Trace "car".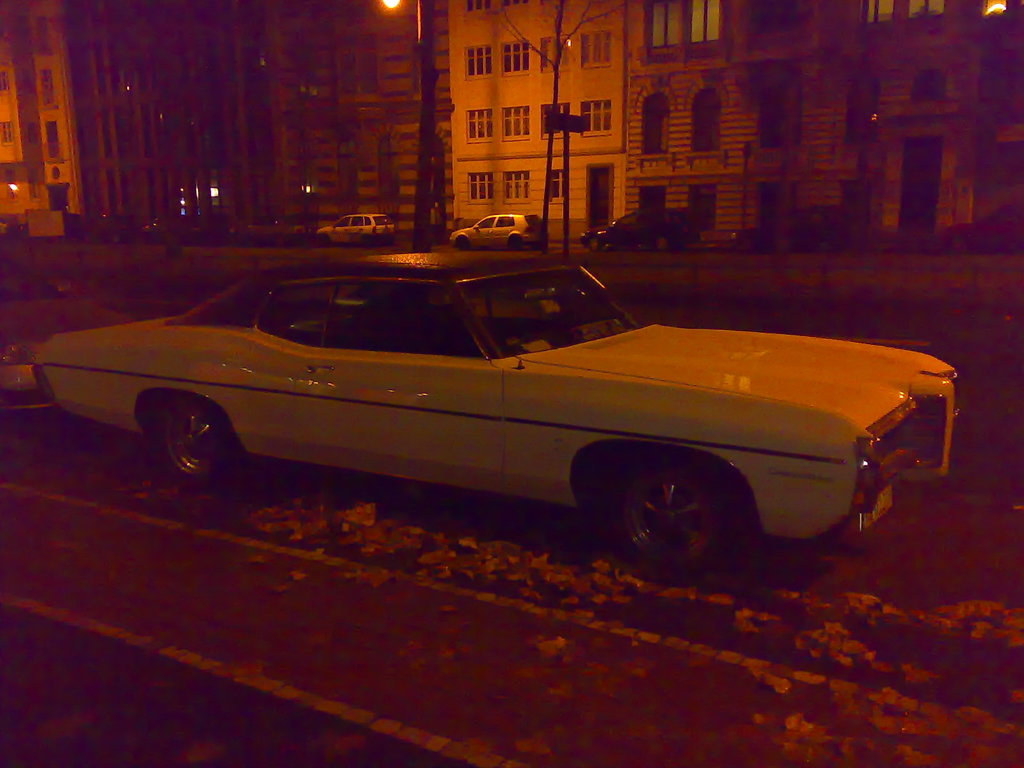
Traced to {"x1": 316, "y1": 212, "x2": 396, "y2": 247}.
